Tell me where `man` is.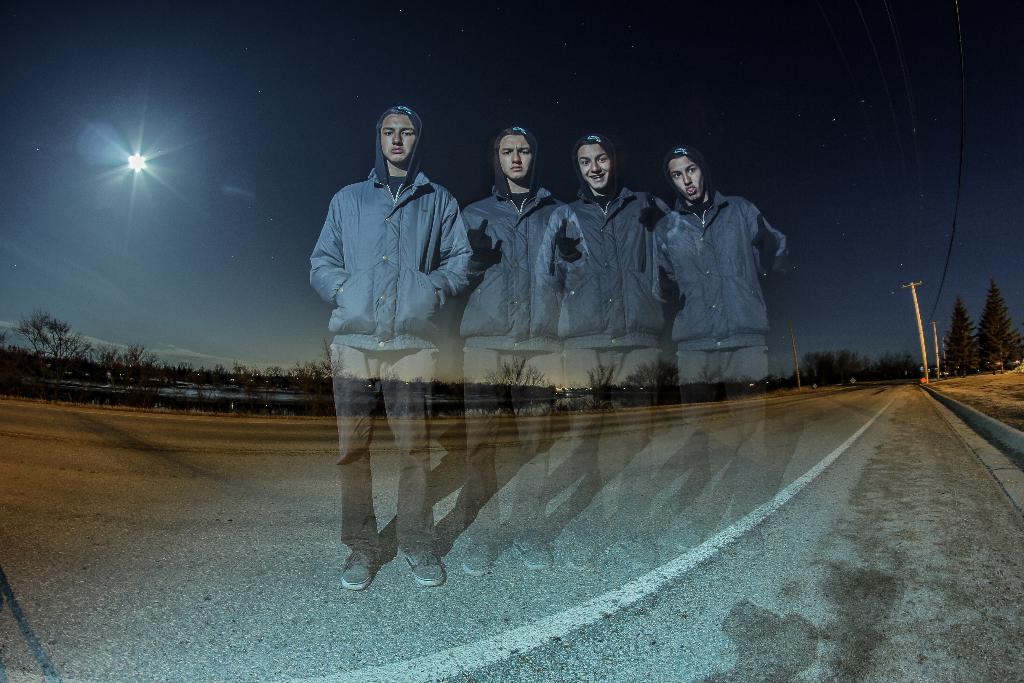
`man` is at x1=662, y1=149, x2=790, y2=548.
